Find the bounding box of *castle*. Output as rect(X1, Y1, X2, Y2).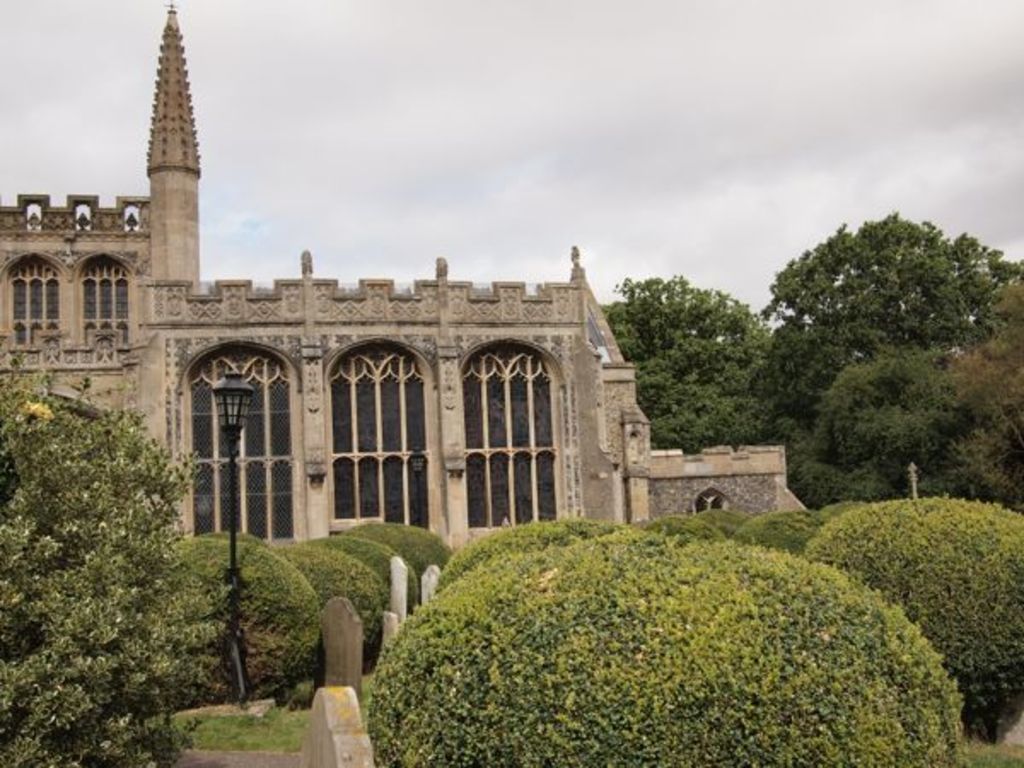
rect(0, 0, 811, 563).
